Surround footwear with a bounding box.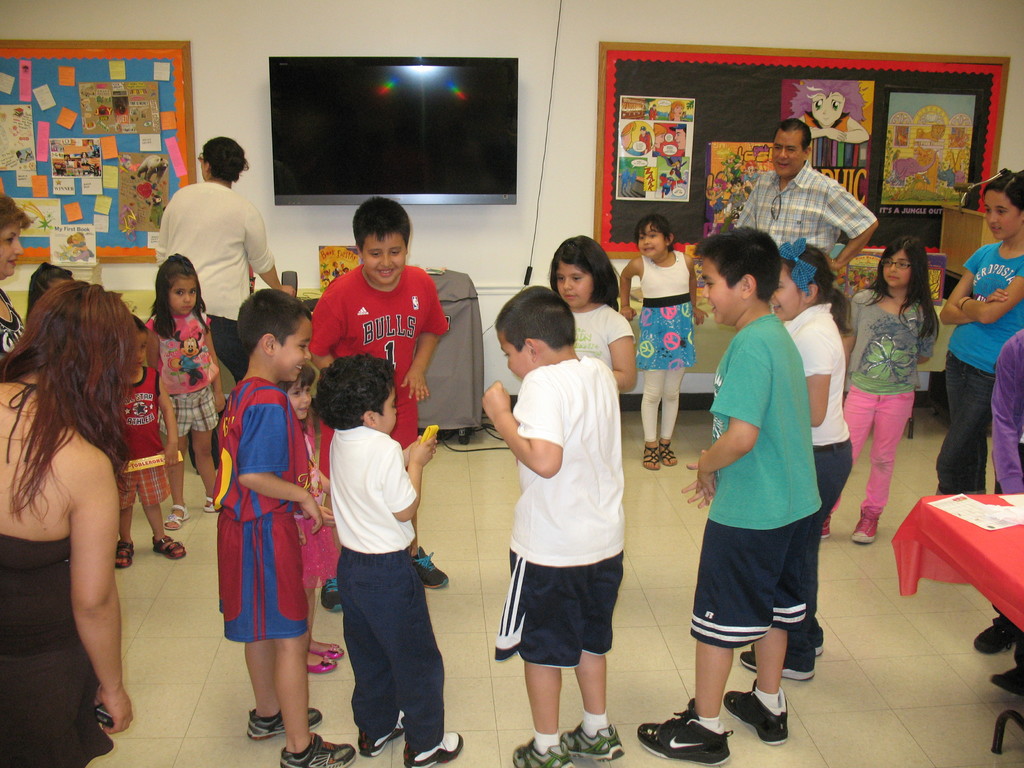
bbox(644, 447, 661, 472).
